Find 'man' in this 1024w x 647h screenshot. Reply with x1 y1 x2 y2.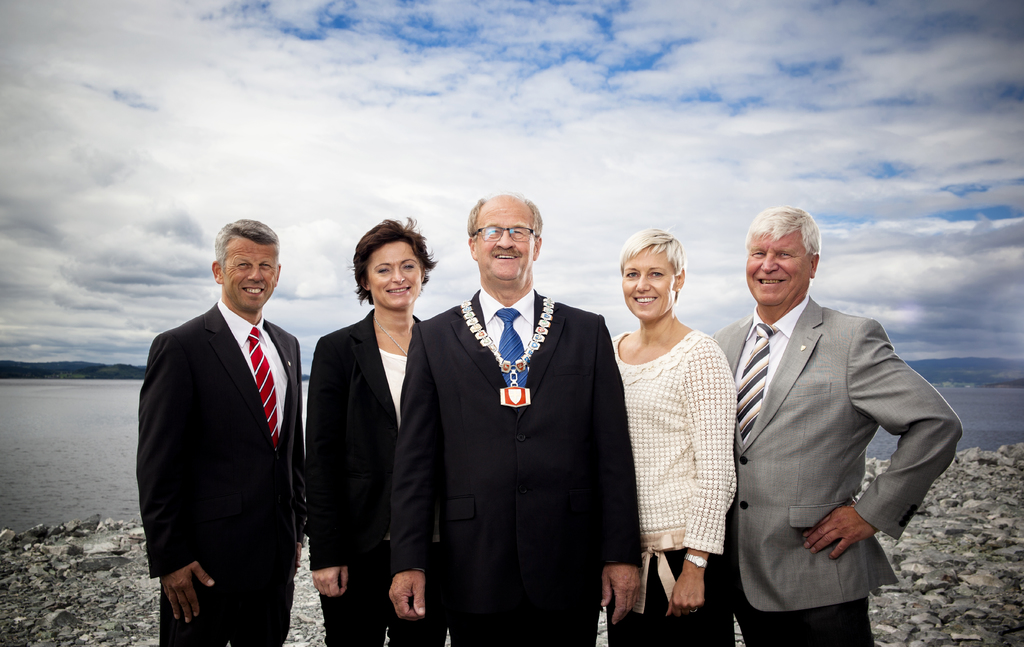
709 190 948 637.
